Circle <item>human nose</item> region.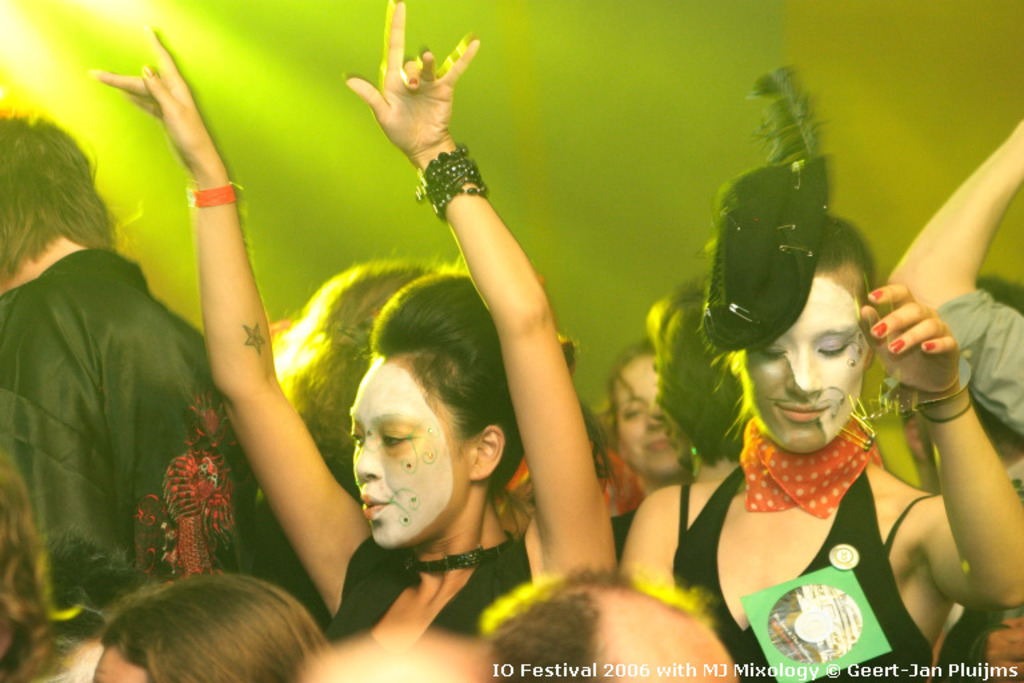
Region: box(647, 395, 663, 416).
